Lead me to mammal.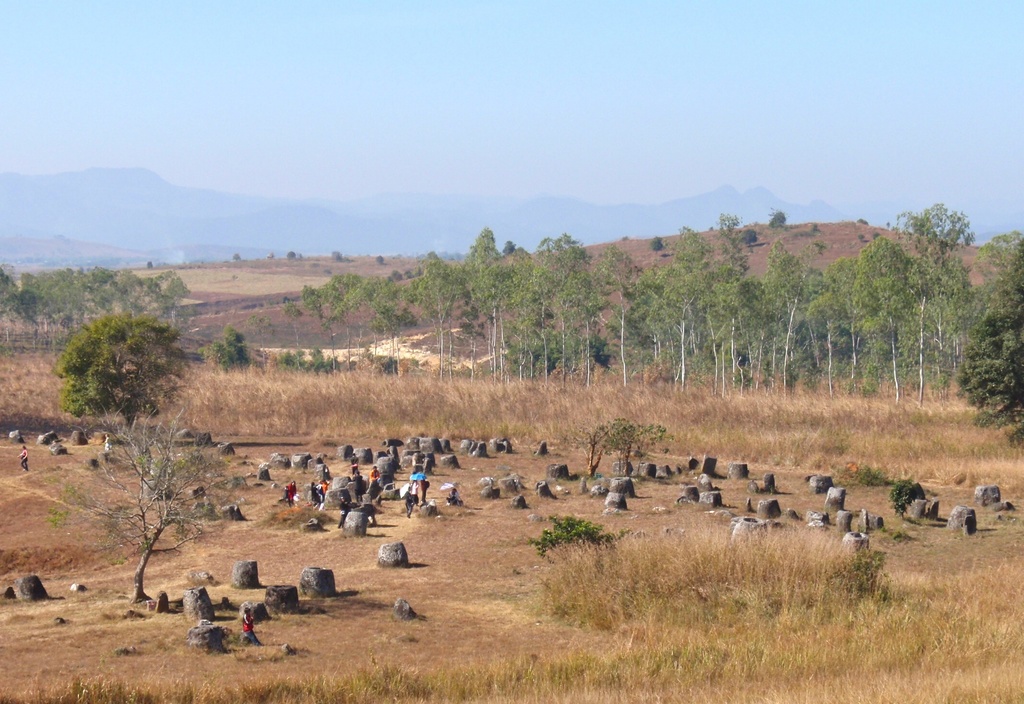
Lead to region(17, 445, 32, 475).
